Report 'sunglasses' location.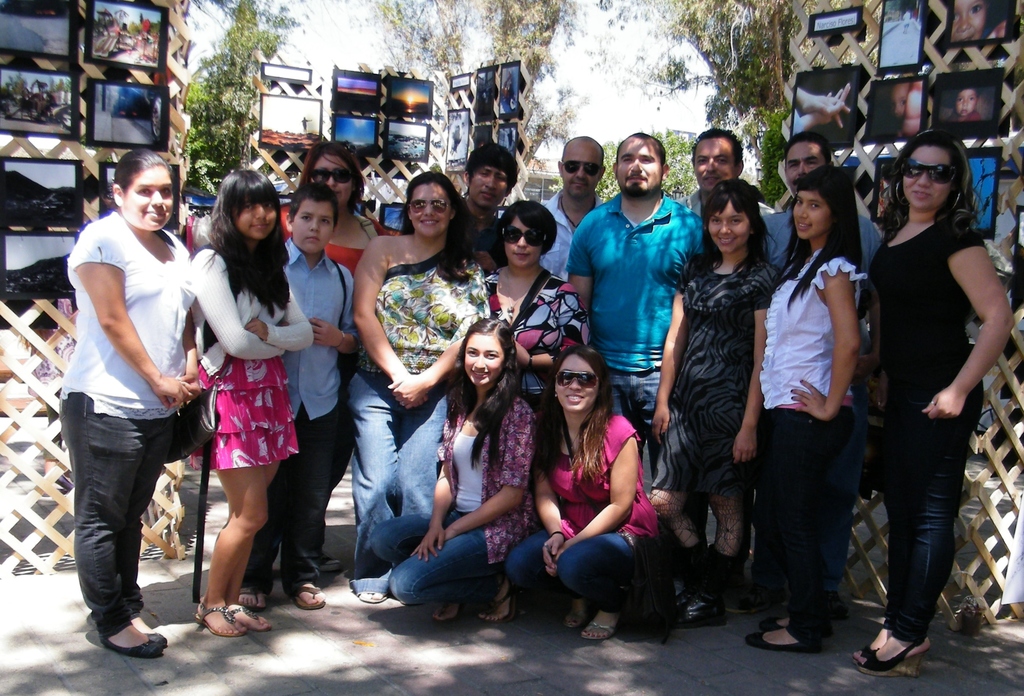
Report: BBox(554, 371, 603, 390).
